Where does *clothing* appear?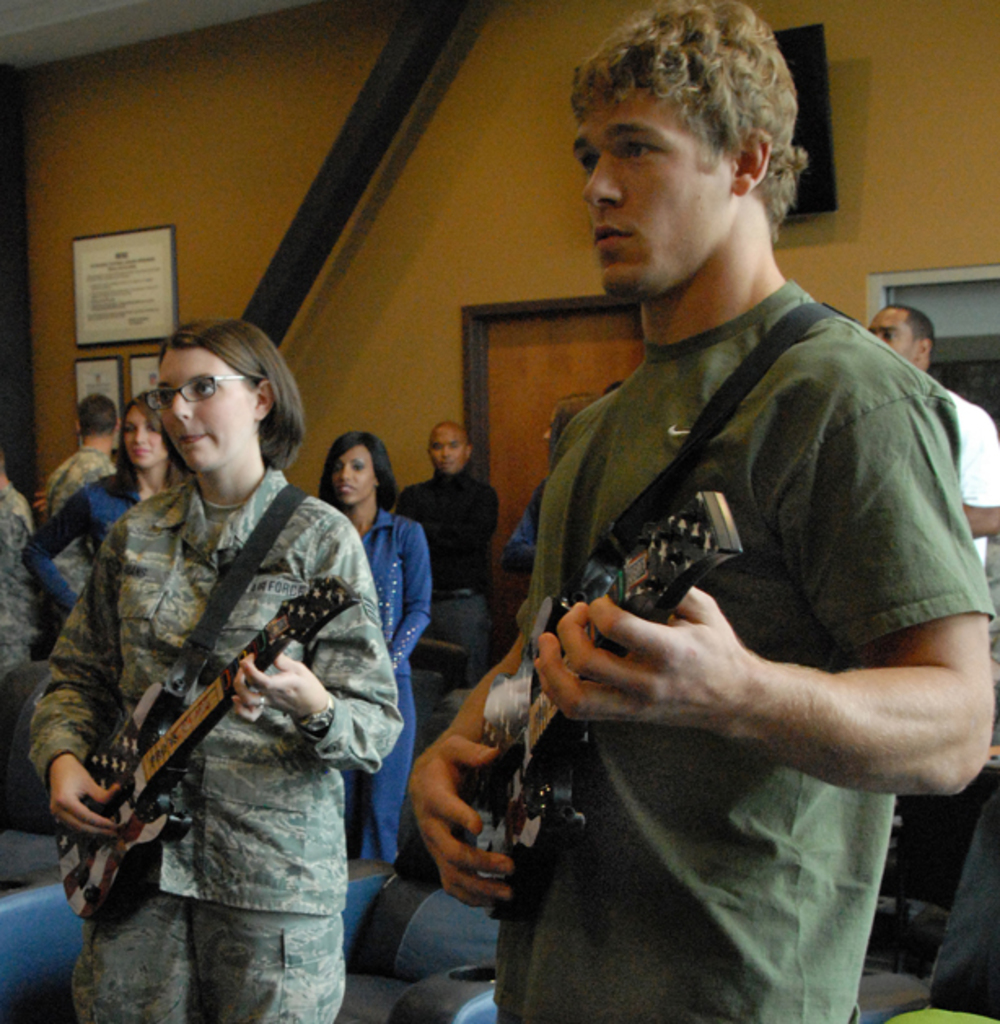
Appears at <box>500,464,552,562</box>.
